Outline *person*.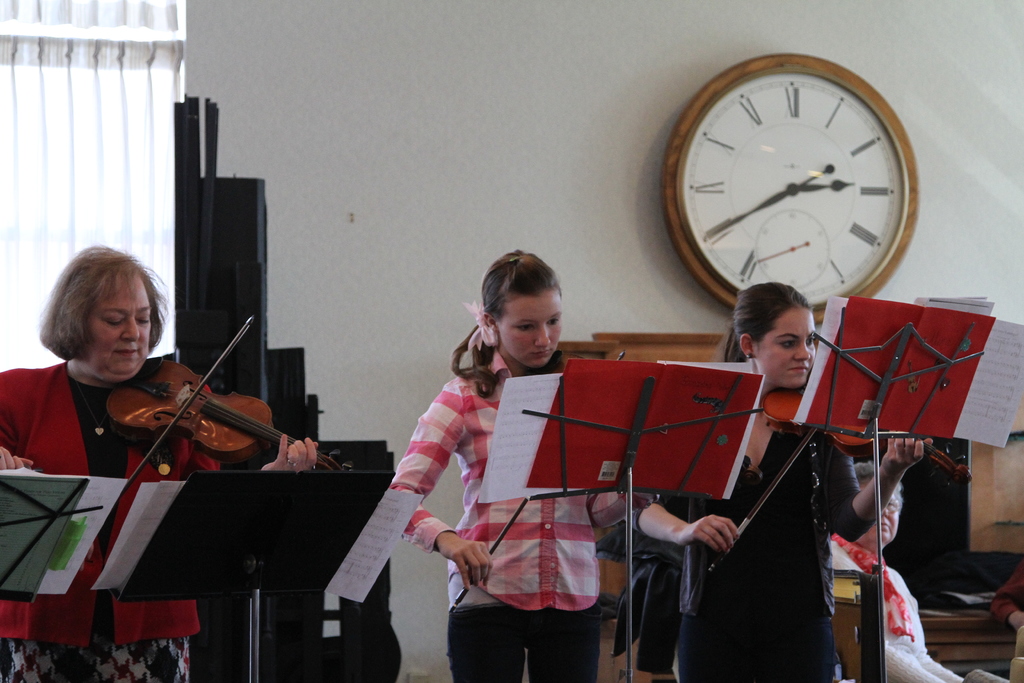
Outline: l=829, t=462, r=964, b=682.
